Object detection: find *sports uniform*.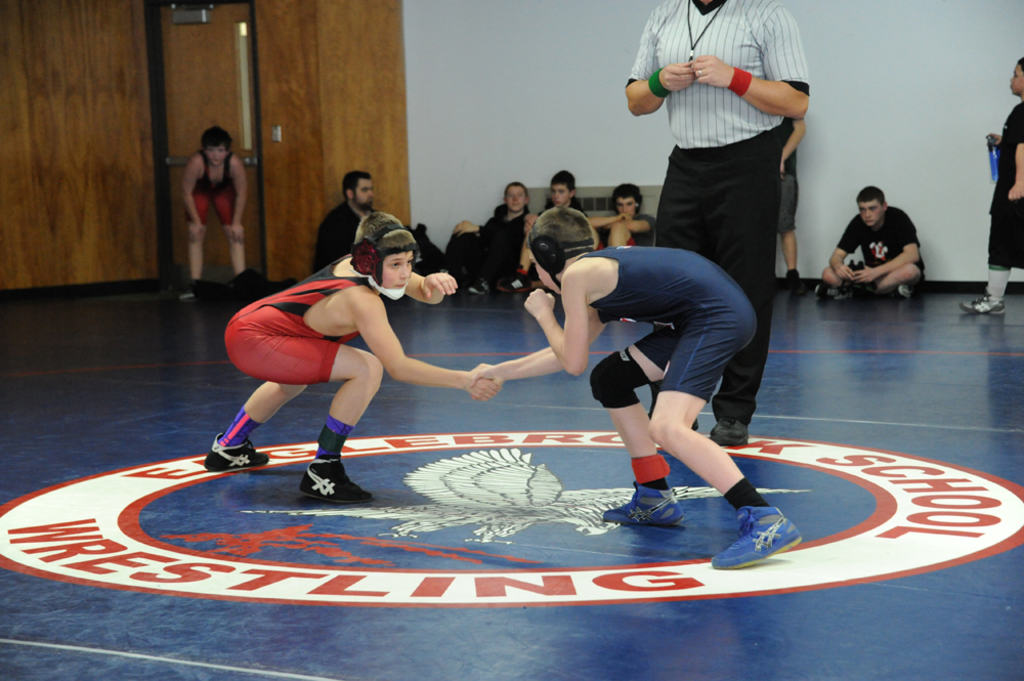
x1=968 y1=95 x2=1023 y2=303.
